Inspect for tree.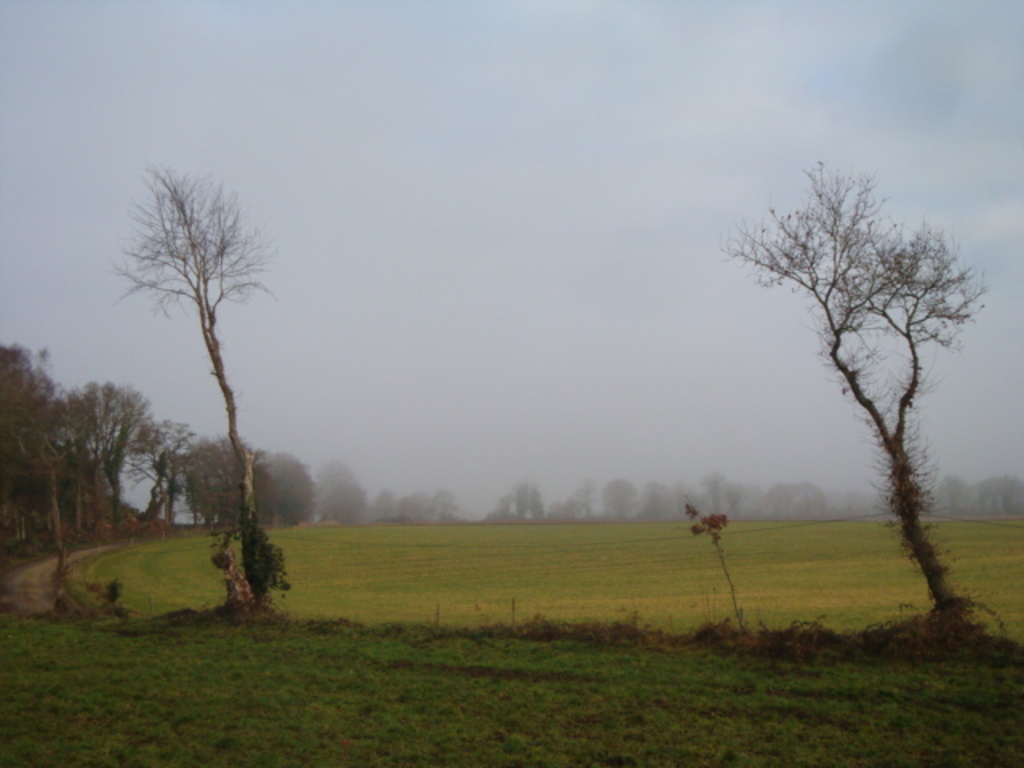
Inspection: (left=491, top=474, right=544, bottom=518).
